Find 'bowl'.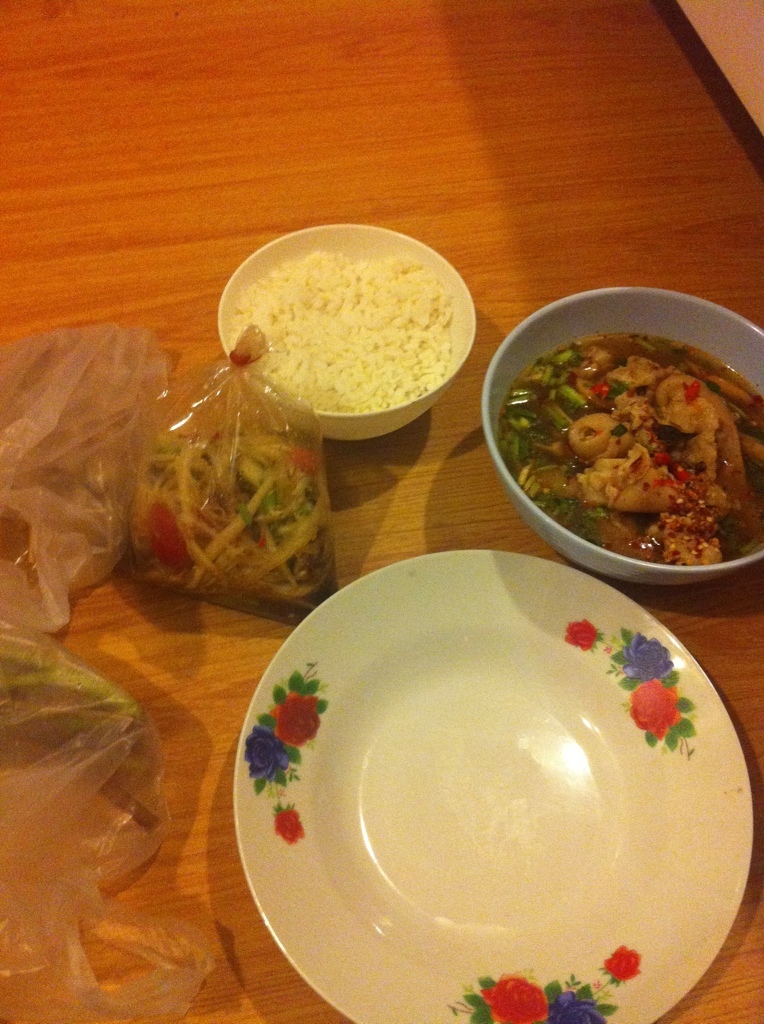
<box>214,221,477,446</box>.
